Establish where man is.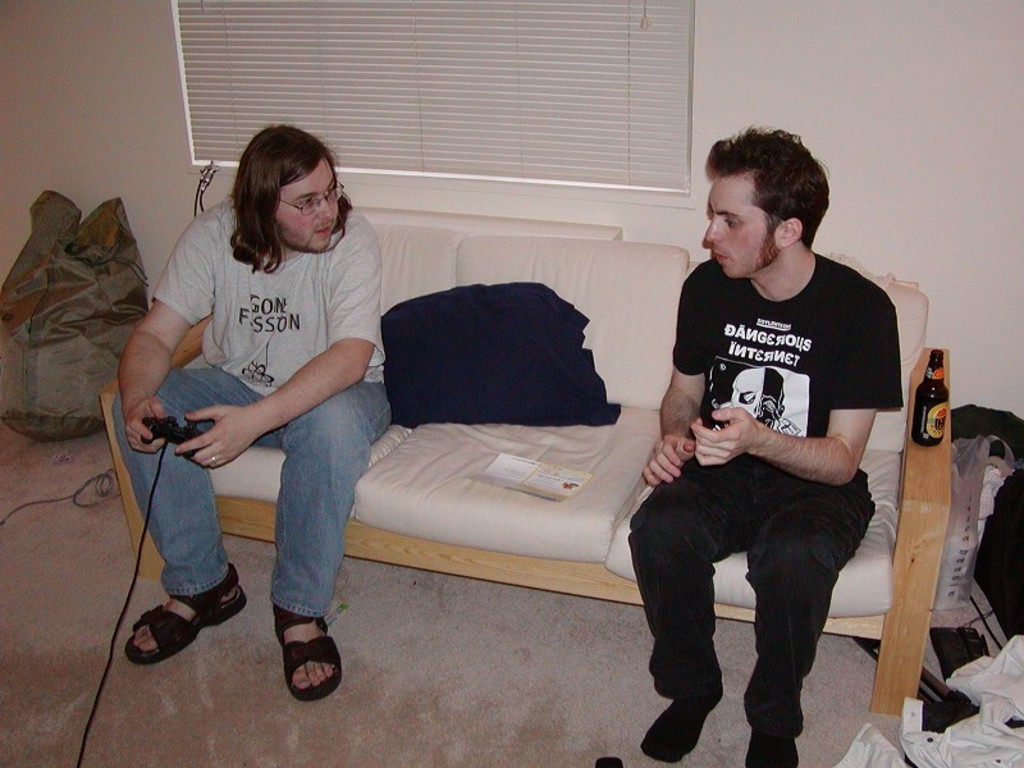
Established at bbox=[617, 134, 922, 751].
